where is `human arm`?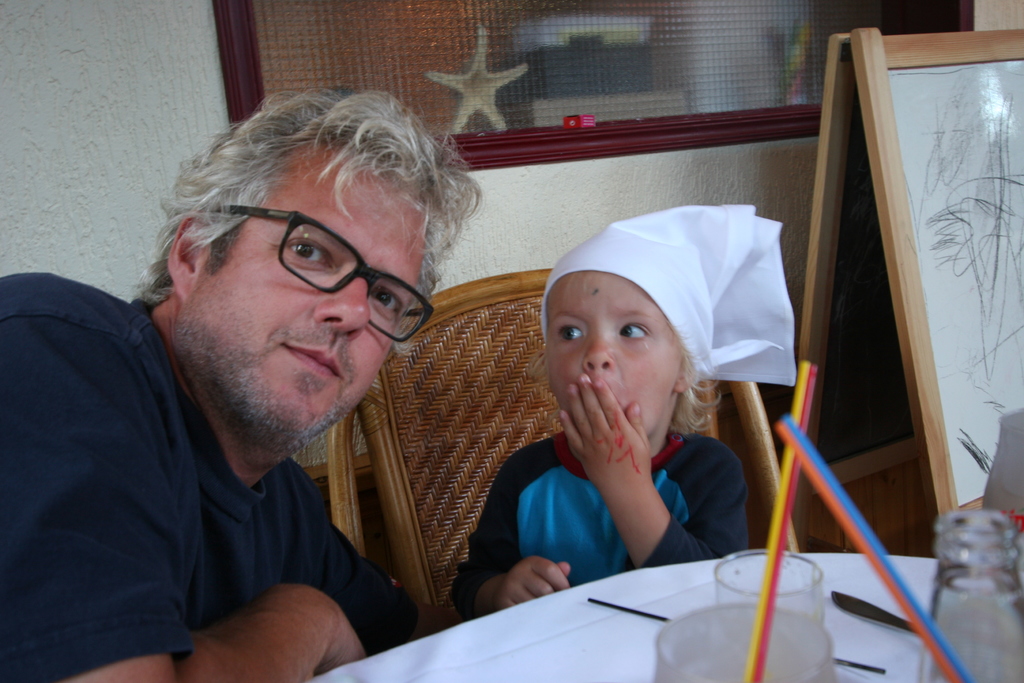
<region>0, 308, 396, 682</region>.
